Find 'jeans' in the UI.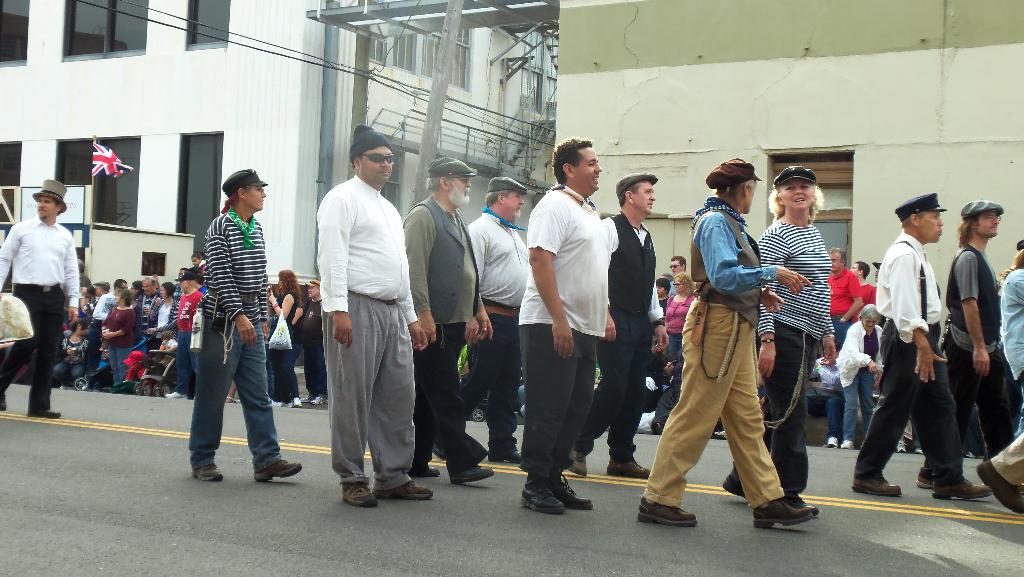
UI element at BBox(586, 316, 646, 460).
